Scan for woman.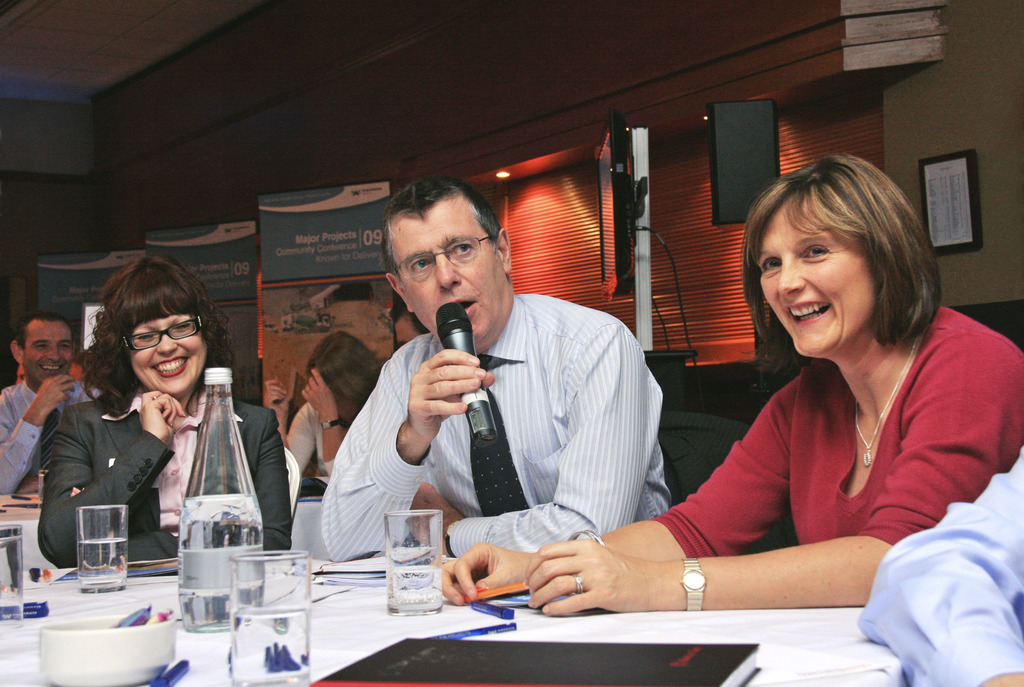
Scan result: region(435, 146, 1023, 604).
